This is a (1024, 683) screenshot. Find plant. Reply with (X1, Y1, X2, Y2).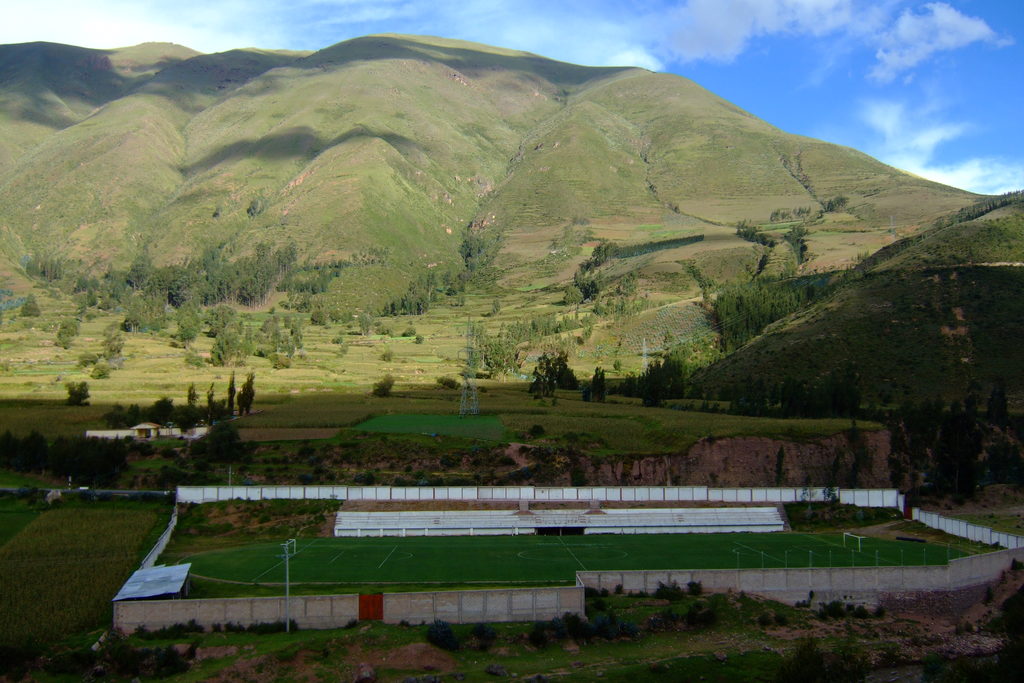
(689, 609, 717, 632).
